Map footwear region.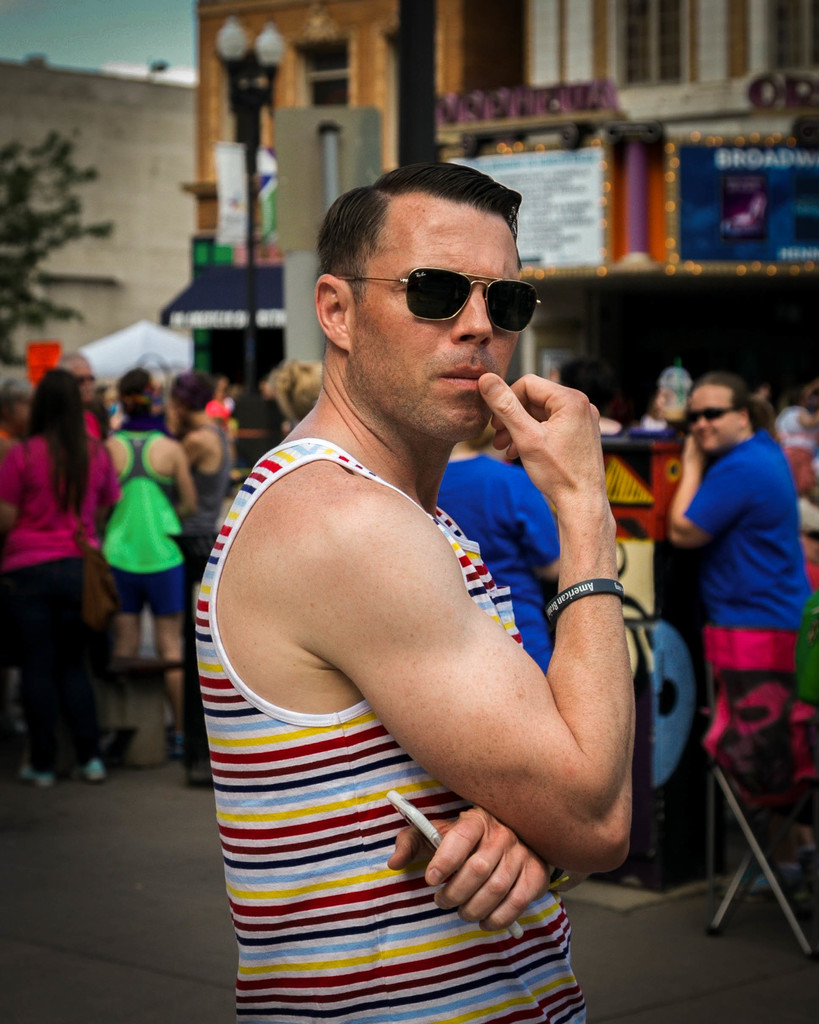
Mapped to BBox(84, 756, 111, 784).
